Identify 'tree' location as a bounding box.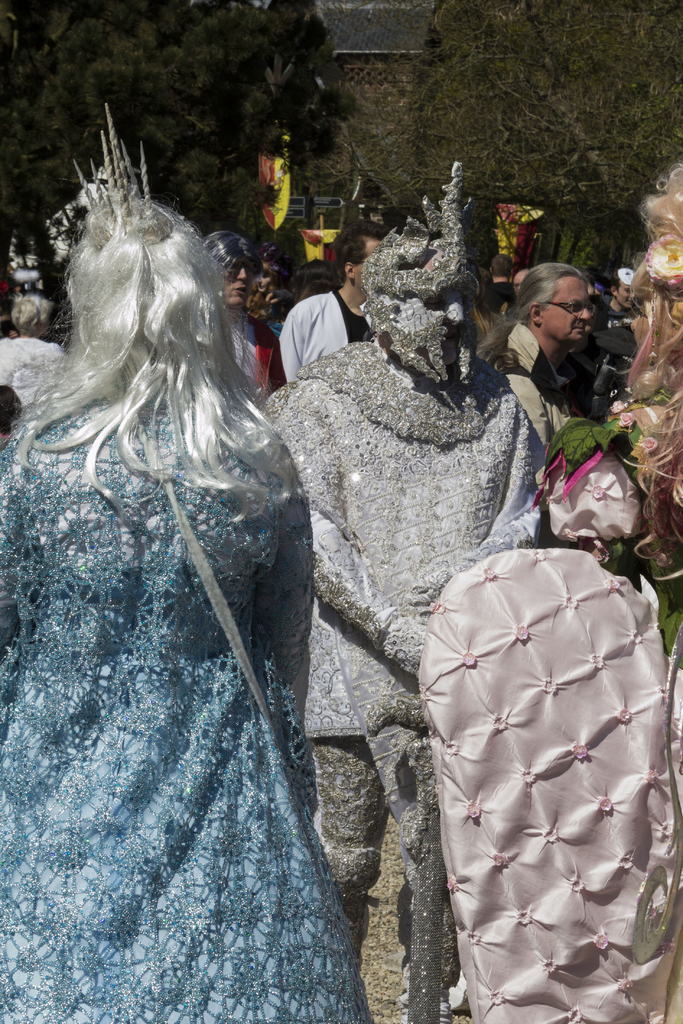
[left=380, top=17, right=682, bottom=264].
